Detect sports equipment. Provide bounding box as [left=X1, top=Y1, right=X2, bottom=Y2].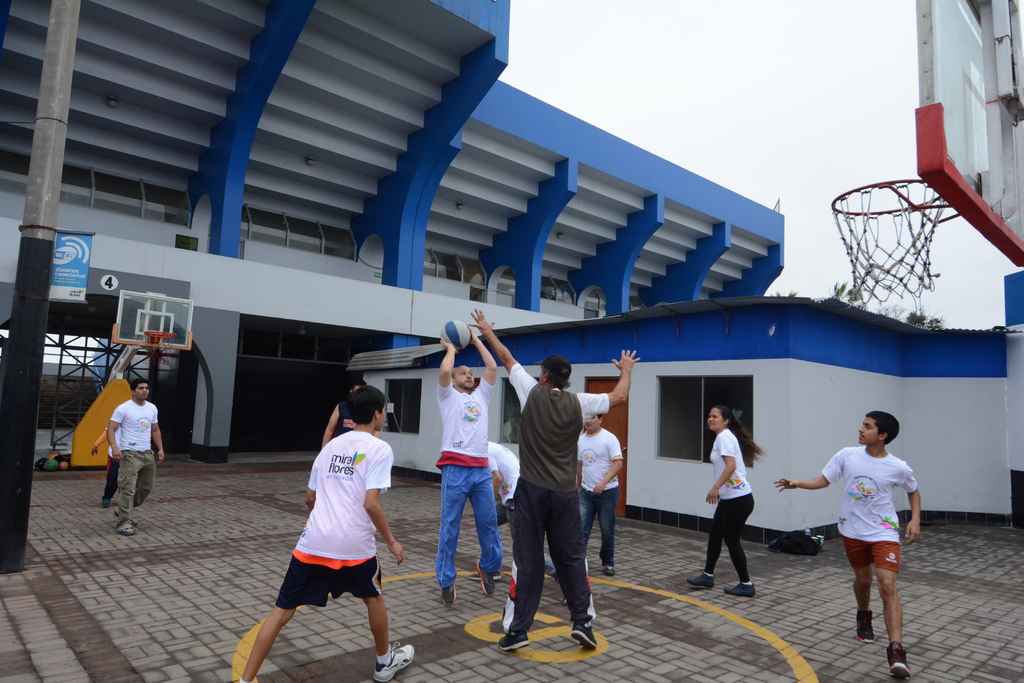
[left=828, top=172, right=961, bottom=304].
